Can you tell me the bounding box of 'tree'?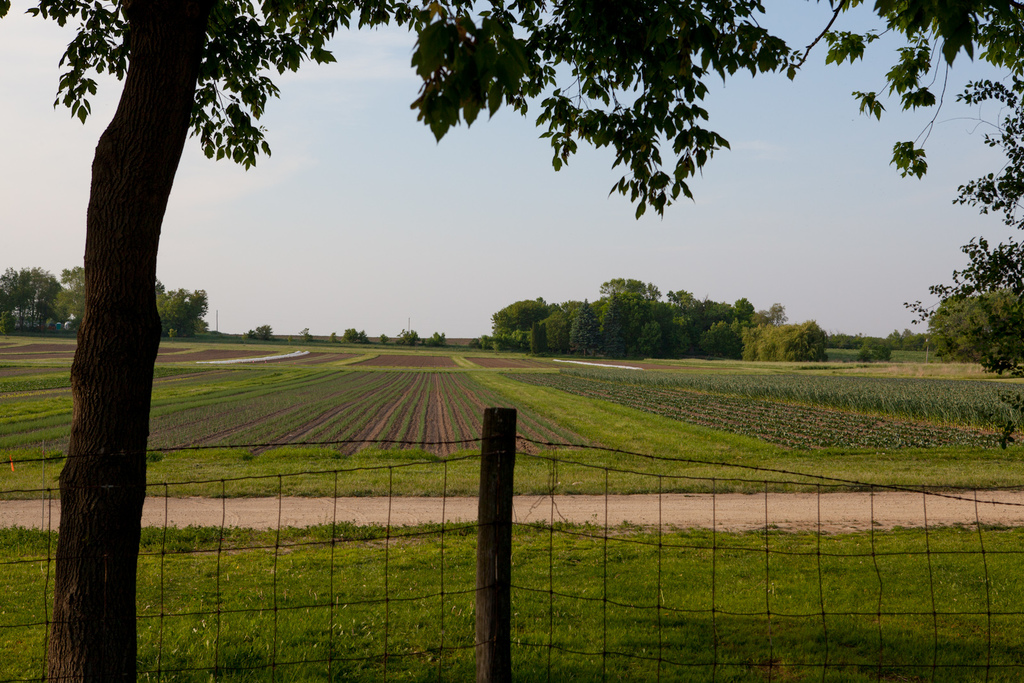
pyautogui.locateOnScreen(775, 0, 1023, 262).
